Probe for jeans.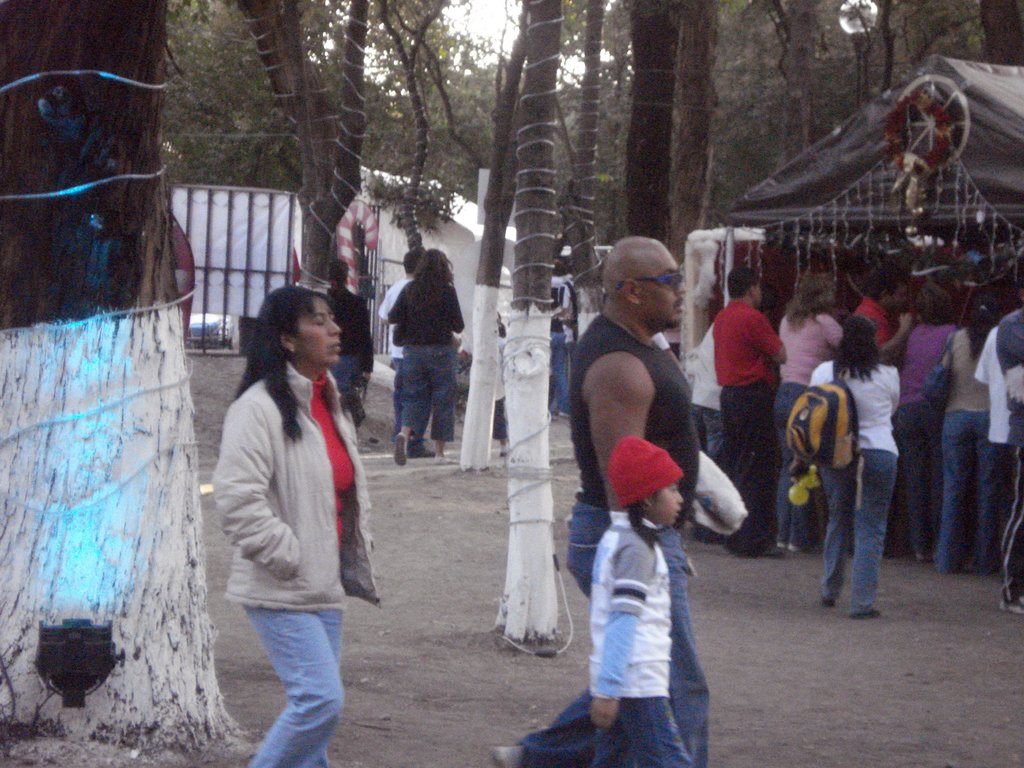
Probe result: 548, 333, 570, 415.
